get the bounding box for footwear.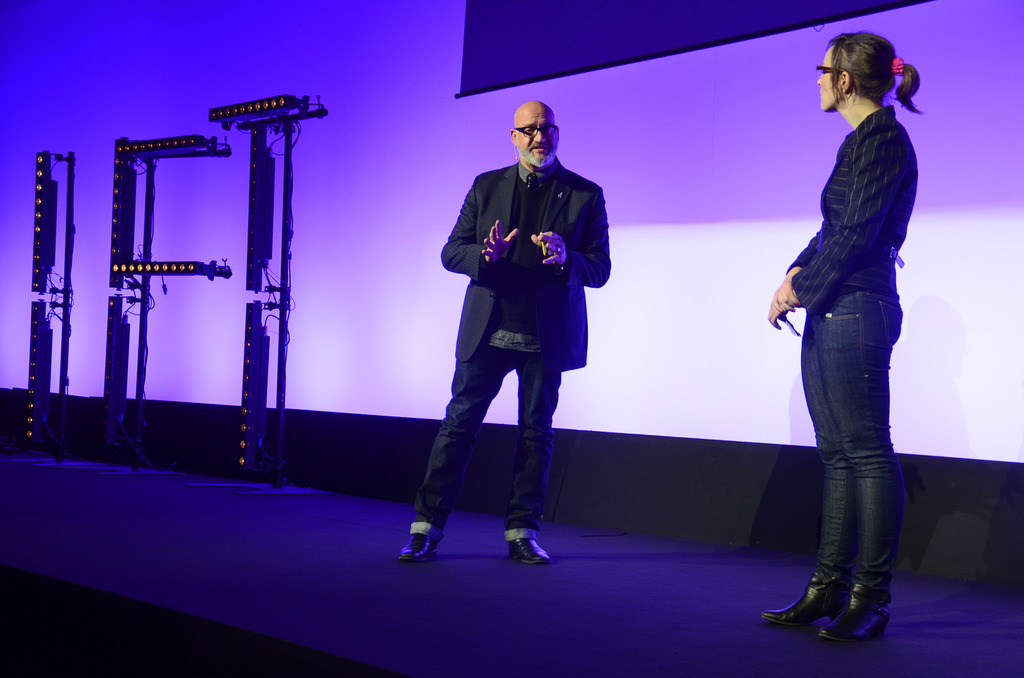
Rect(401, 529, 440, 559).
